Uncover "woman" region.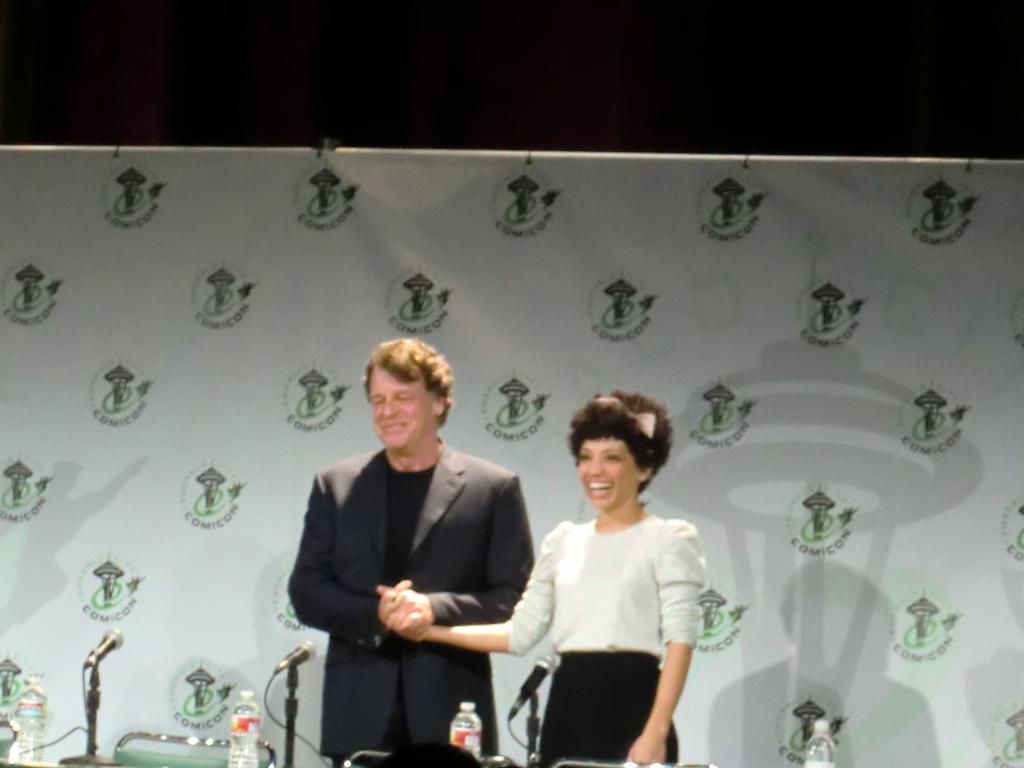
Uncovered: box(381, 396, 699, 765).
